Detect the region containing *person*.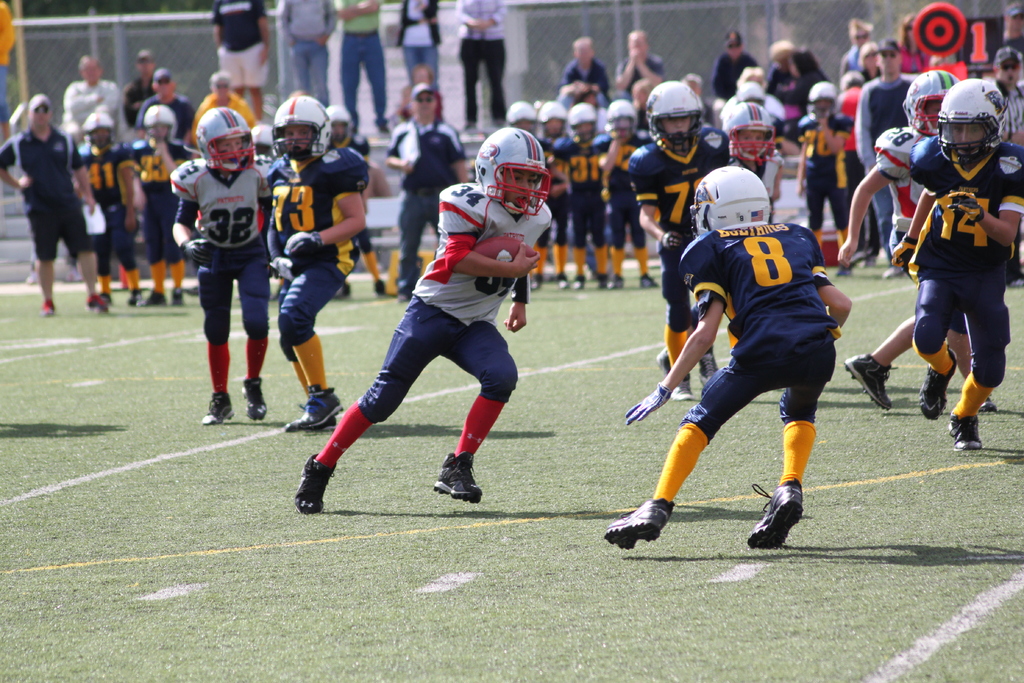
<region>450, 1, 508, 128</region>.
